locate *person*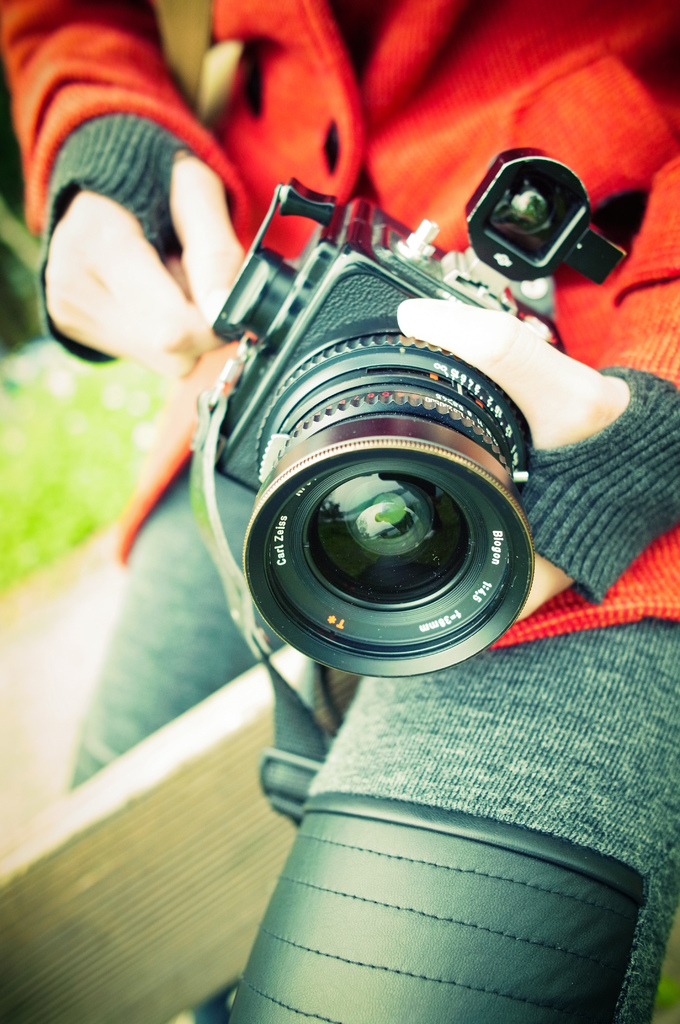
0/0/679/1023
